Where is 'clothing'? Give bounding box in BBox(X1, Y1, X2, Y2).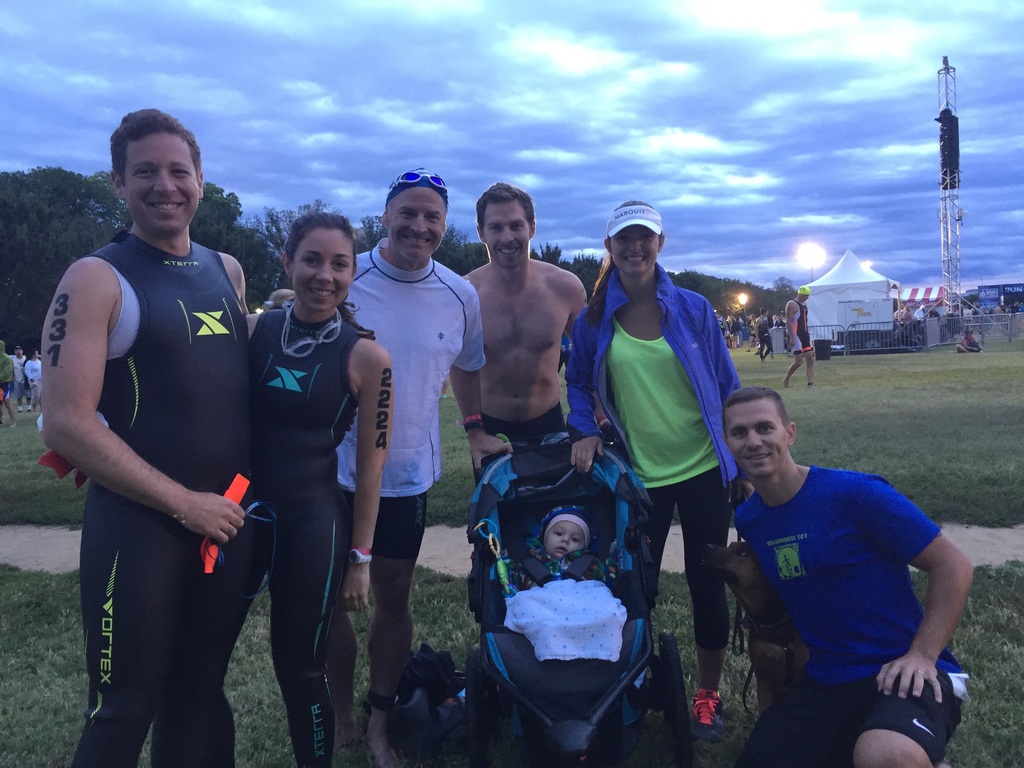
BBox(472, 404, 569, 492).
